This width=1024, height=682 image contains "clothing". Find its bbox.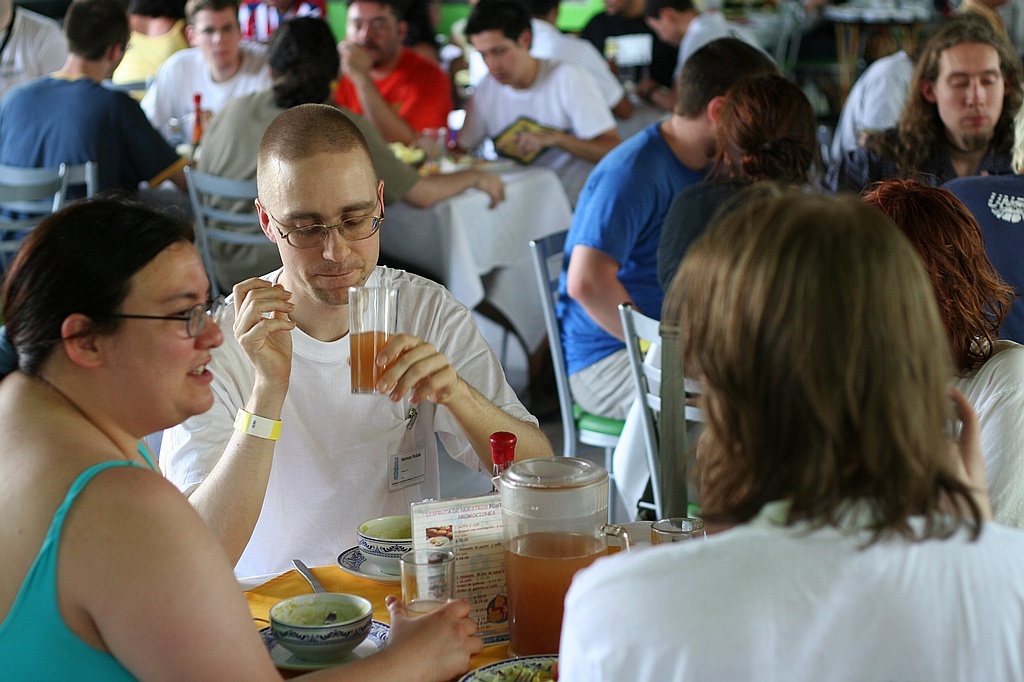
crop(144, 40, 274, 149).
